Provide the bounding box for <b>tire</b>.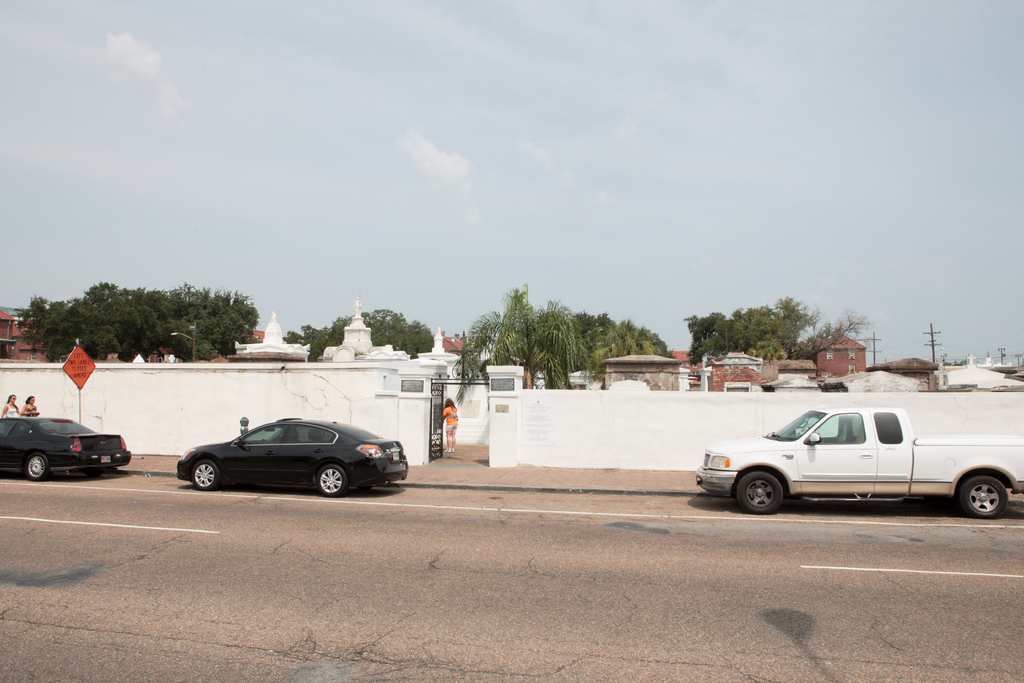
bbox=[960, 475, 1009, 520].
